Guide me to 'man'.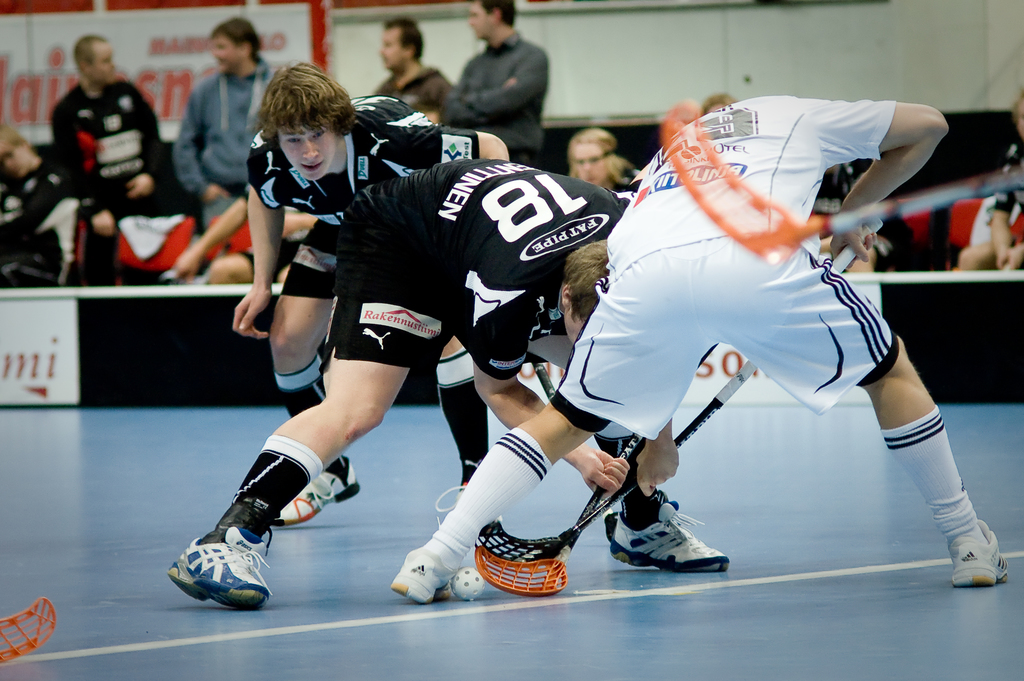
Guidance: pyautogui.locateOnScreen(387, 95, 1012, 607).
